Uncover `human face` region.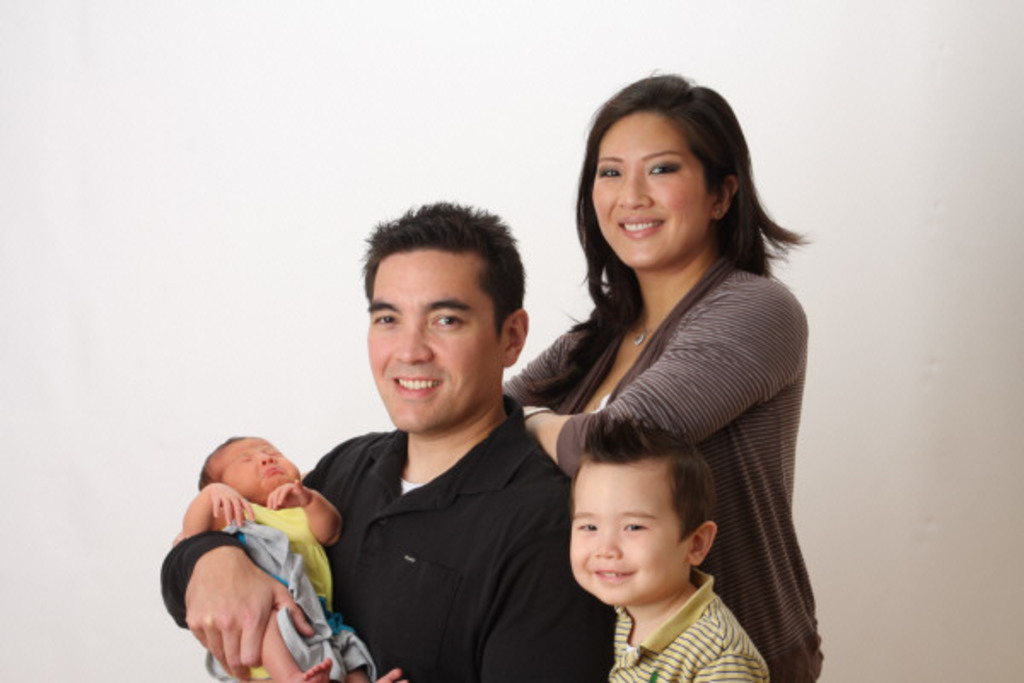
Uncovered: l=365, t=244, r=502, b=439.
